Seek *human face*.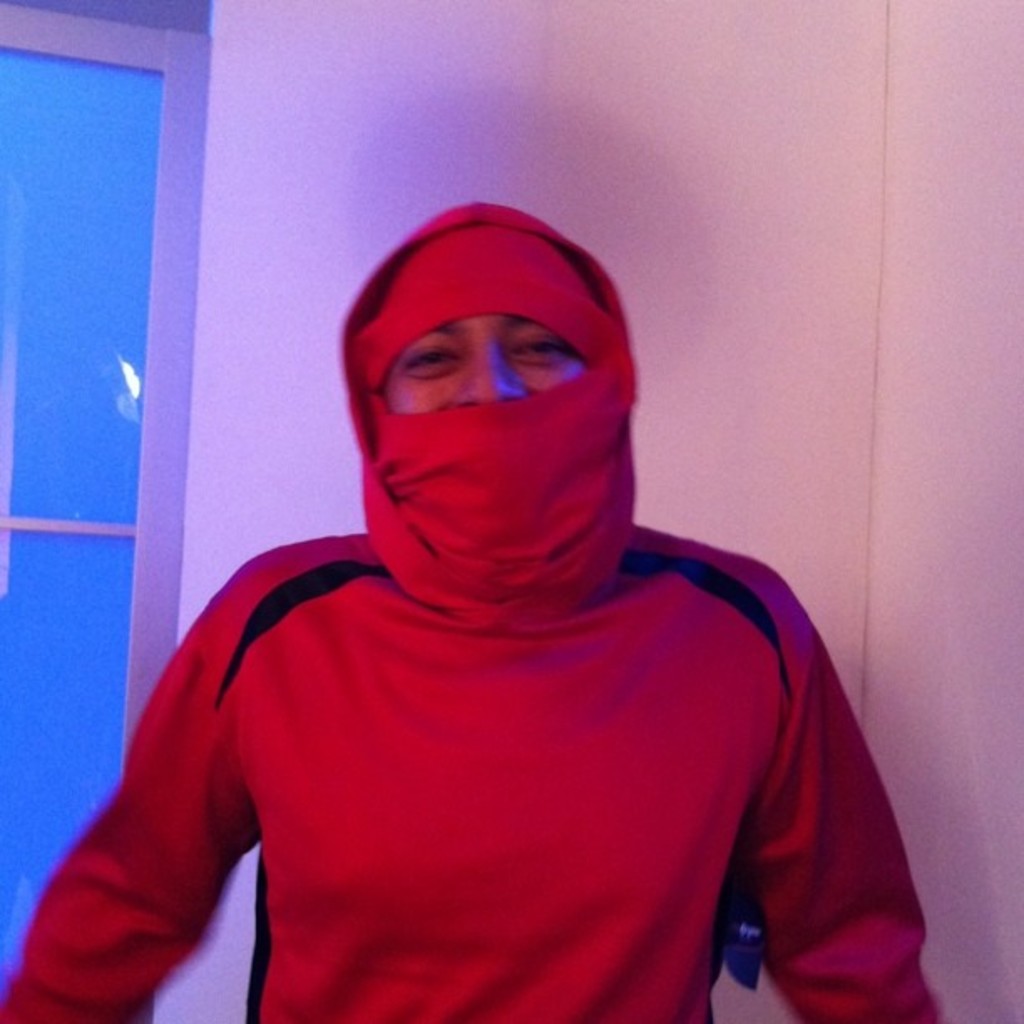
{"left": 381, "top": 311, "right": 582, "bottom": 408}.
